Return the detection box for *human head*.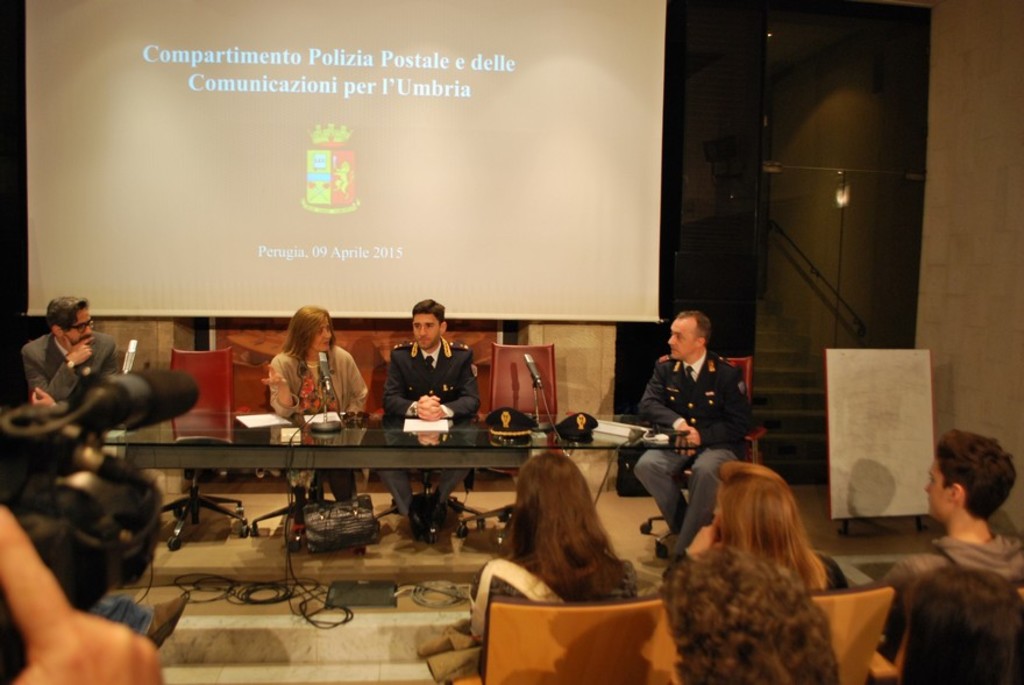
{"left": 287, "top": 306, "right": 334, "bottom": 354}.
